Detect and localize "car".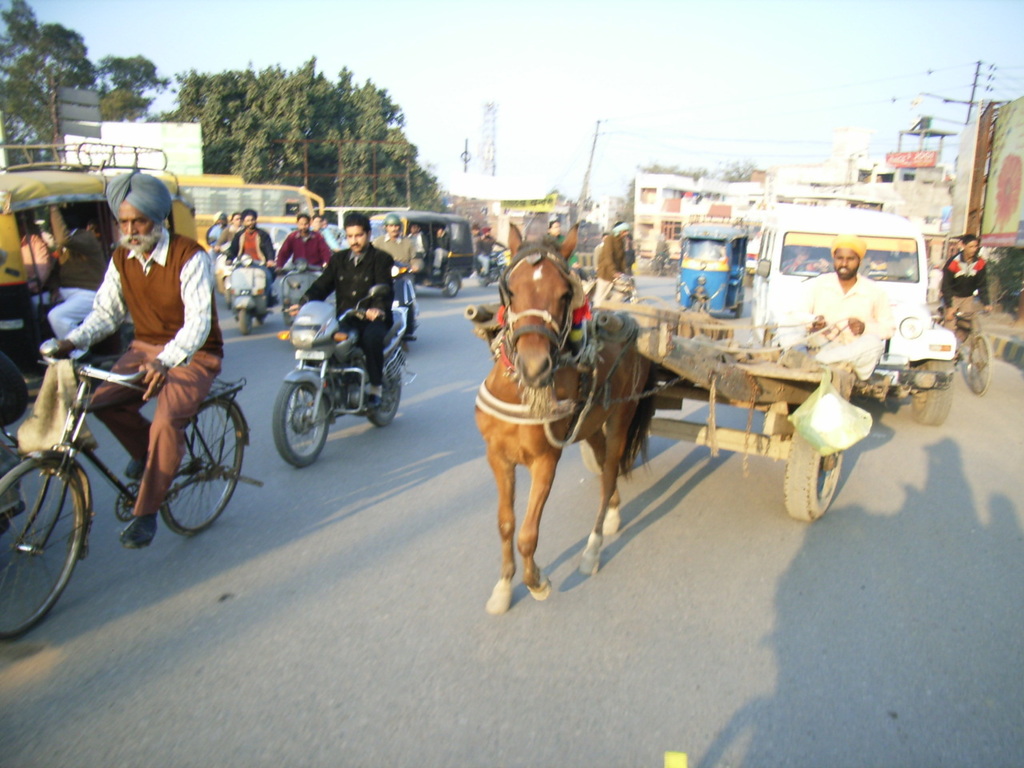
Localized at region(742, 204, 963, 422).
